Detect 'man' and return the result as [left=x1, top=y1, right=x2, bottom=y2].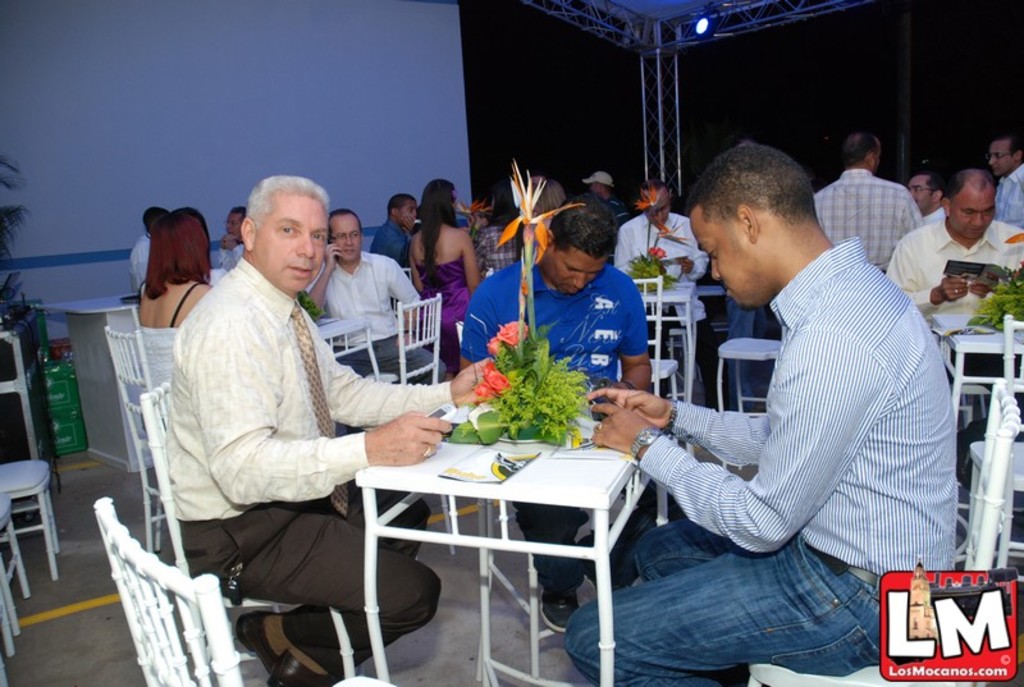
[left=576, top=166, right=626, bottom=244].
